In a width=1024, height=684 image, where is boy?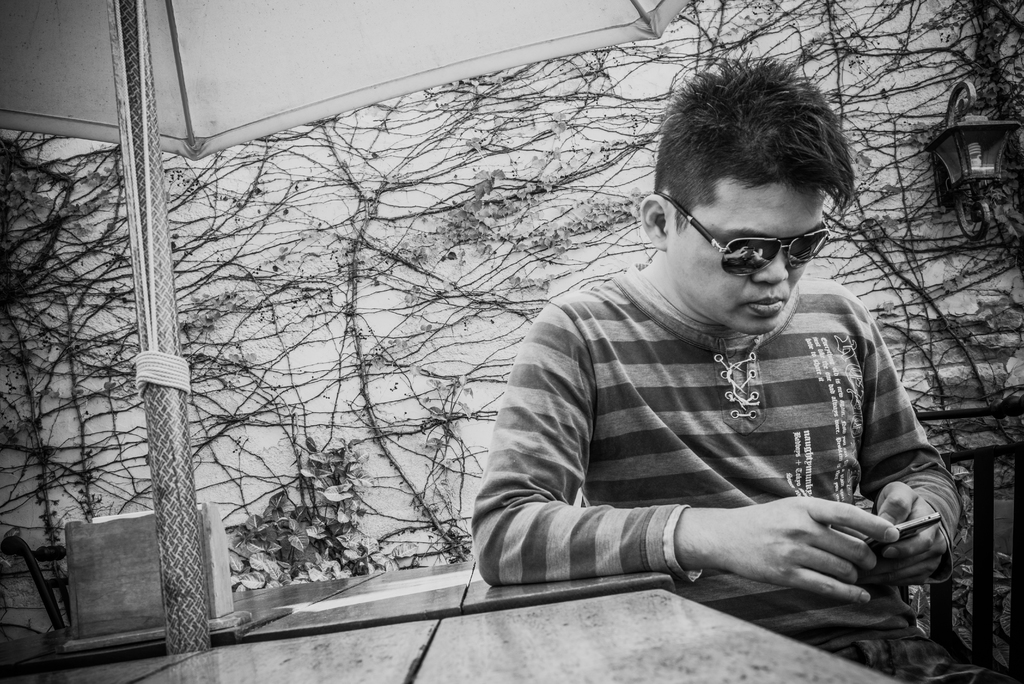
476 58 974 652.
